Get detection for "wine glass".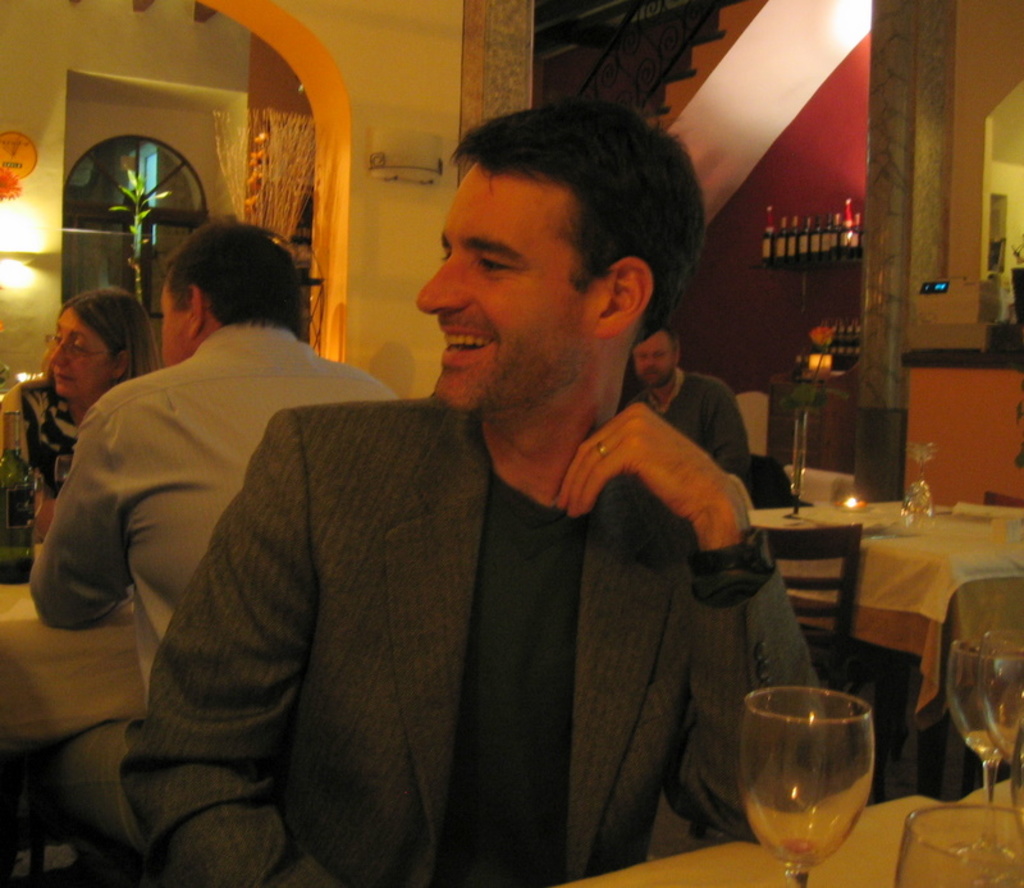
Detection: select_region(739, 687, 870, 887).
